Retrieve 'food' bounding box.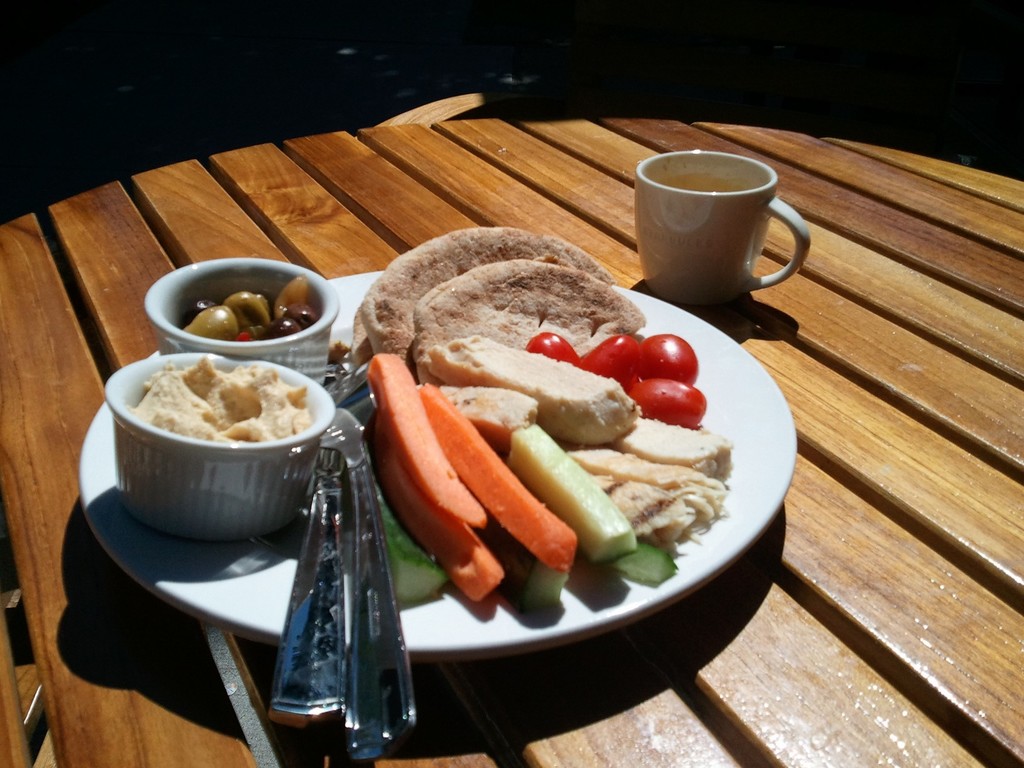
Bounding box: 362/225/613/367.
